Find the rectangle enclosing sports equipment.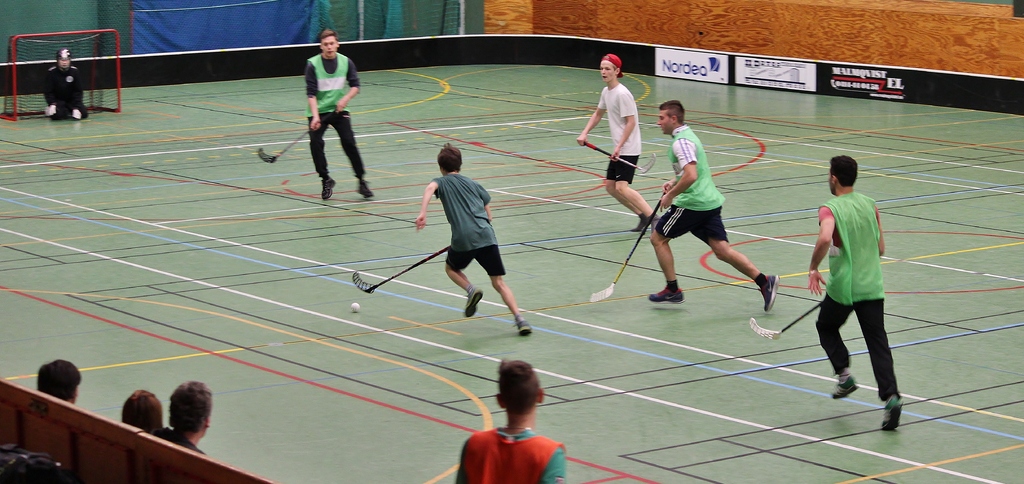
[648,286,685,302].
